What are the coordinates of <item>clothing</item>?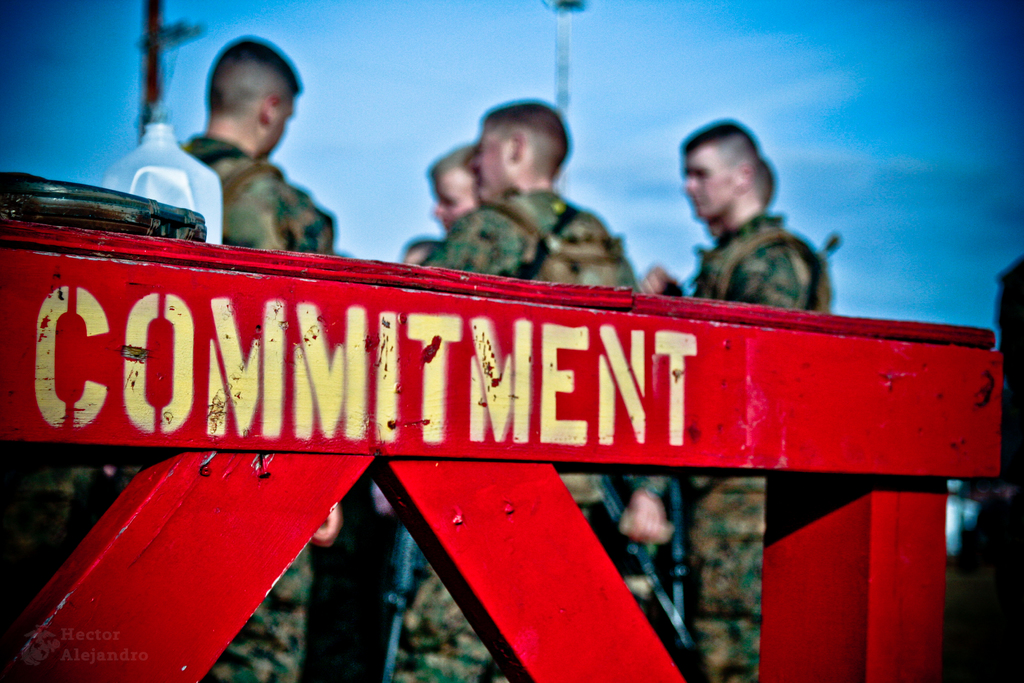
(x1=188, y1=134, x2=332, y2=679).
